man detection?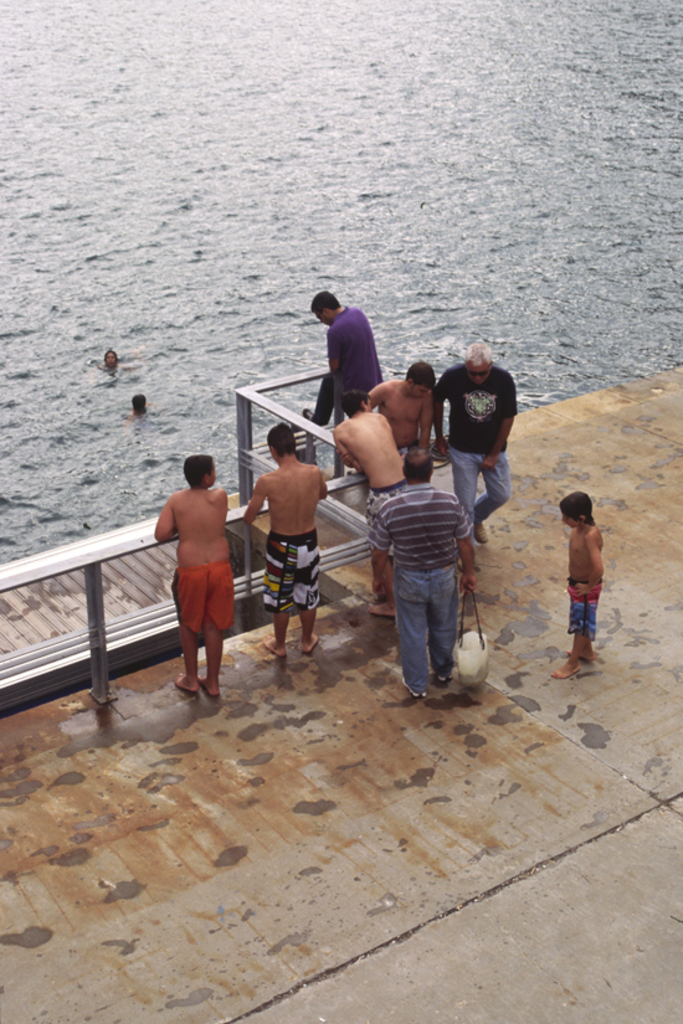
<region>360, 447, 473, 698</region>
